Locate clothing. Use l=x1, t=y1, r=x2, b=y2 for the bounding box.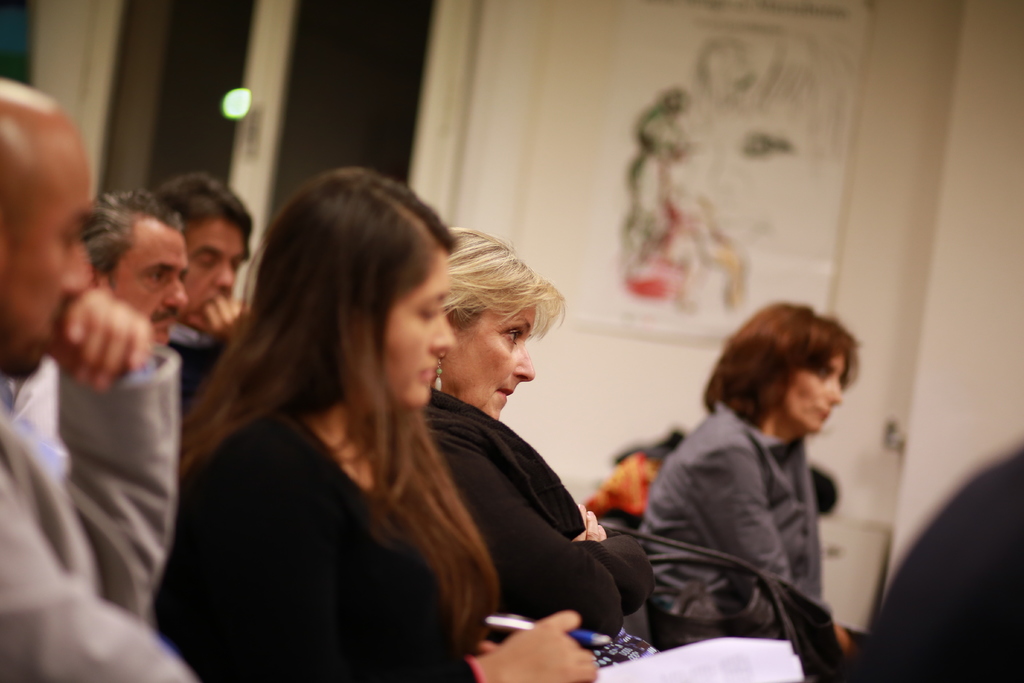
l=0, t=343, r=196, b=682.
